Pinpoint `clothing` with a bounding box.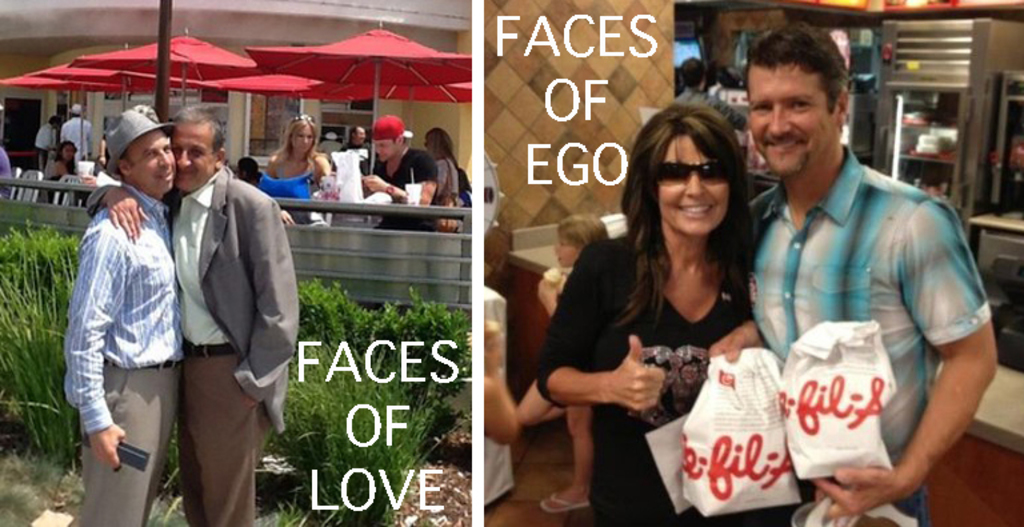
(x1=339, y1=137, x2=371, y2=156).
